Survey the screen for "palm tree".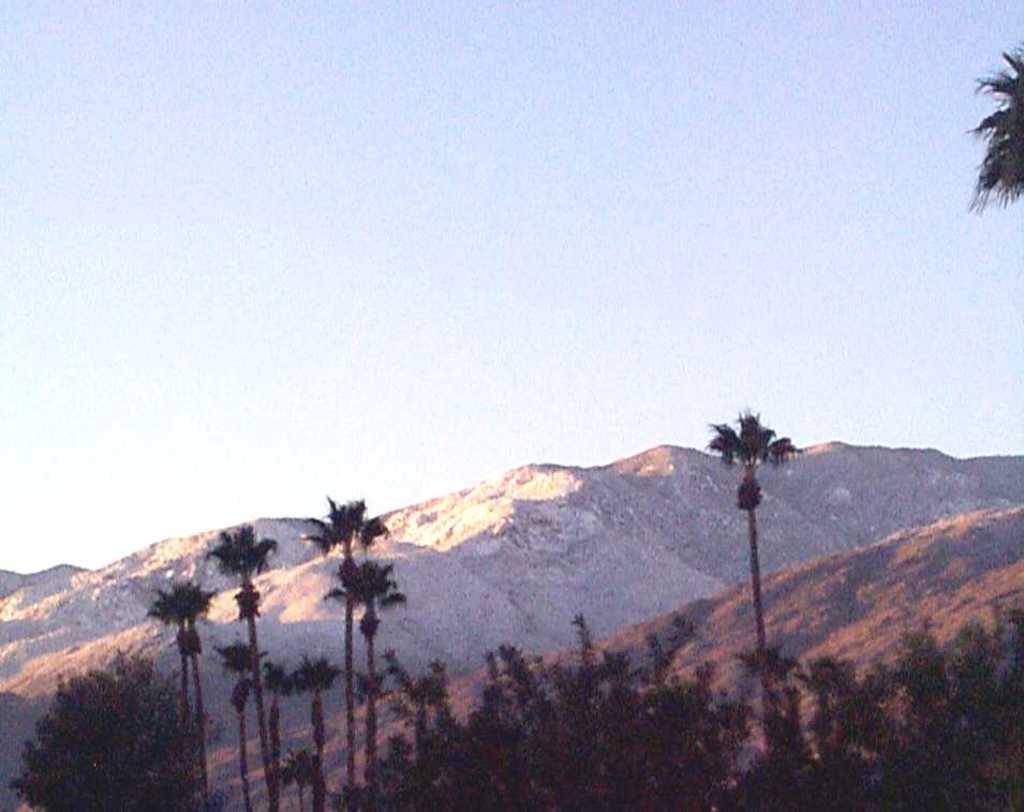
Survey found: x1=701 y1=392 x2=806 y2=669.
